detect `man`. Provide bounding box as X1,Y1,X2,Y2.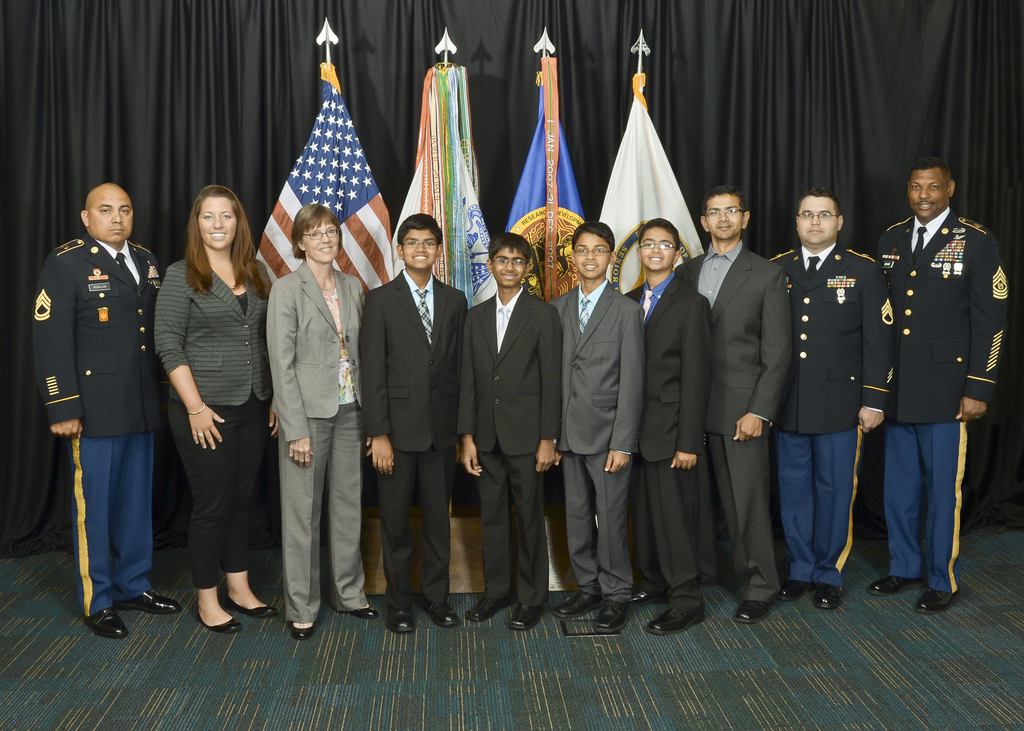
678,184,792,622.
